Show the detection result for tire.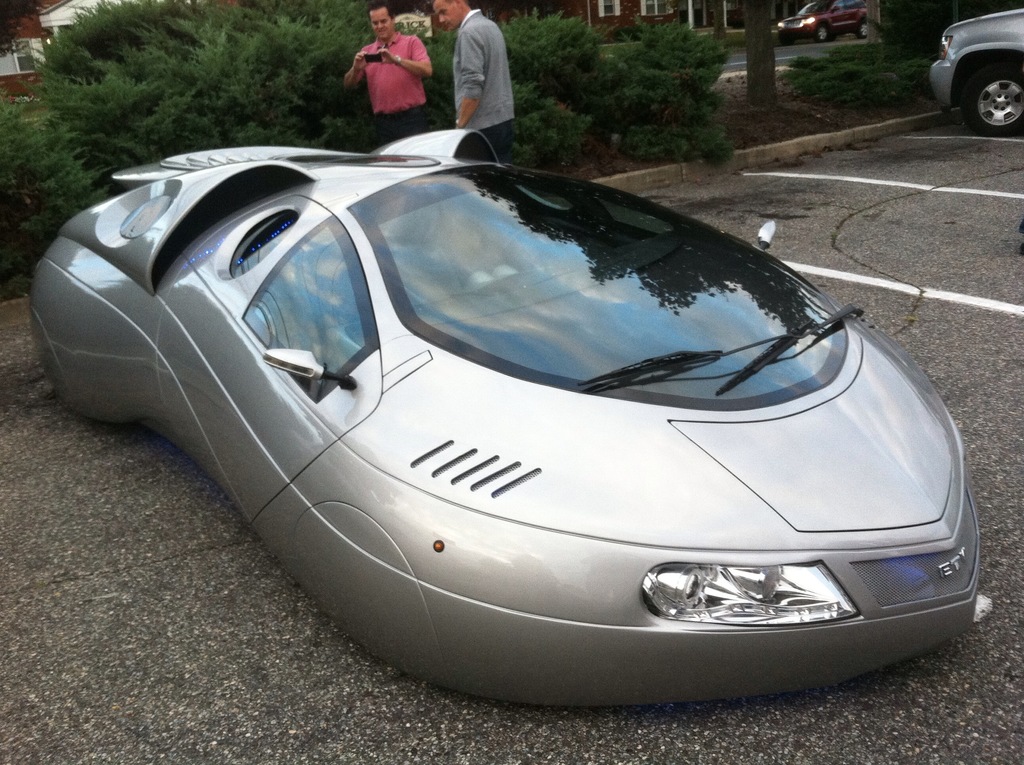
rect(815, 23, 827, 42).
